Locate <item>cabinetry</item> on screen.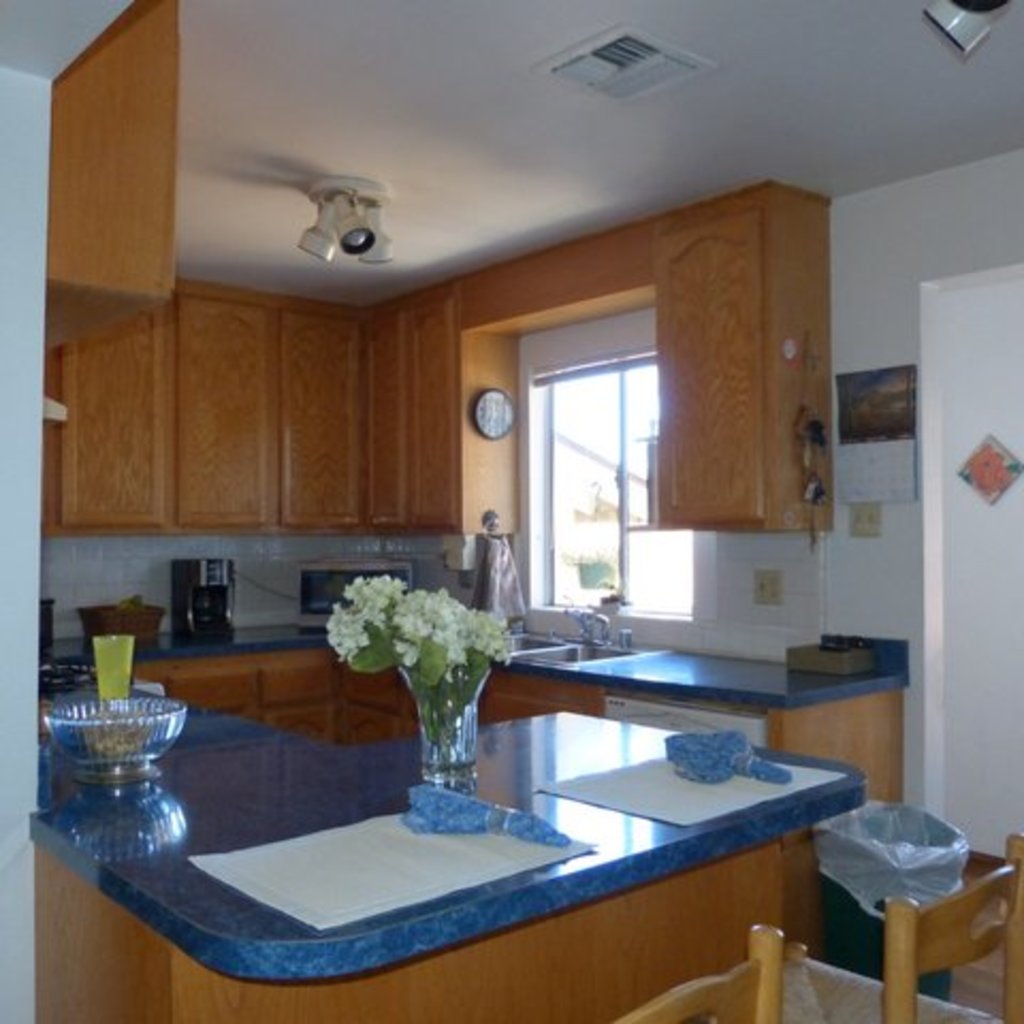
On screen at x1=41 y1=0 x2=183 y2=352.
